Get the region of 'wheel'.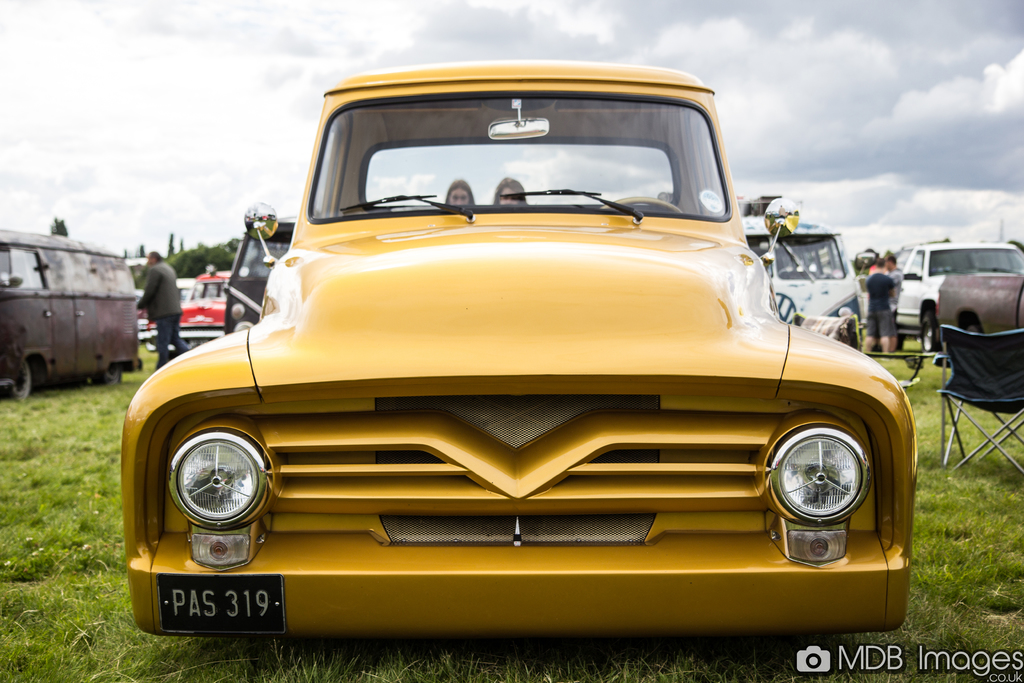
x1=89, y1=362, x2=125, y2=390.
